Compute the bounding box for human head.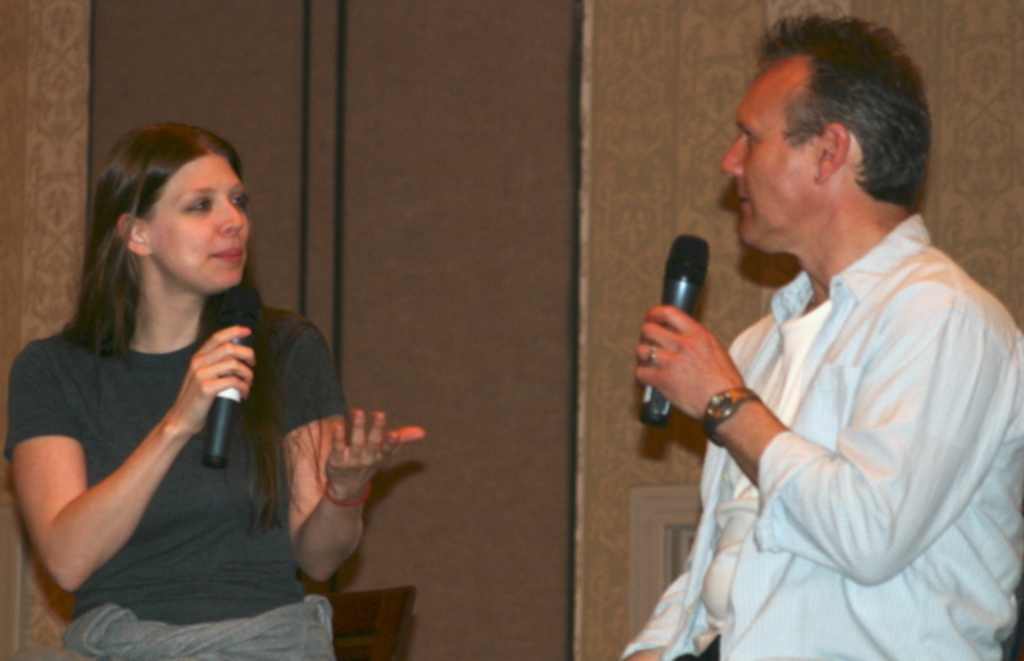
locate(726, 21, 942, 270).
